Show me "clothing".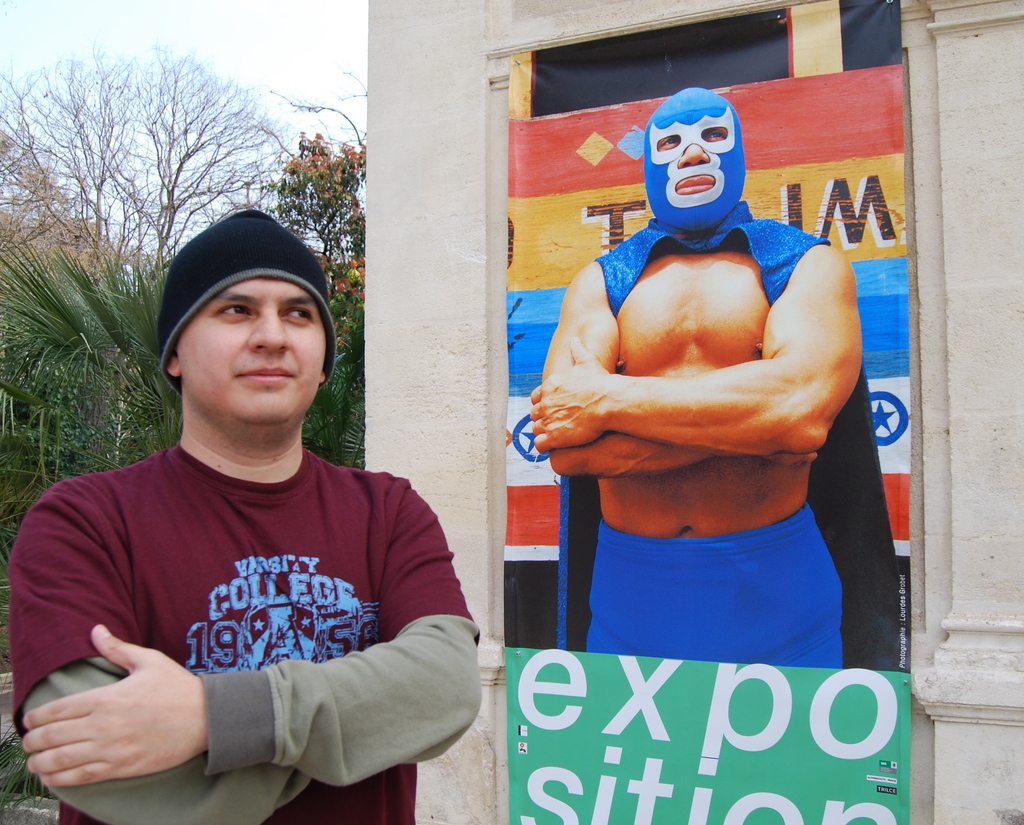
"clothing" is here: x1=19 y1=354 x2=472 y2=798.
